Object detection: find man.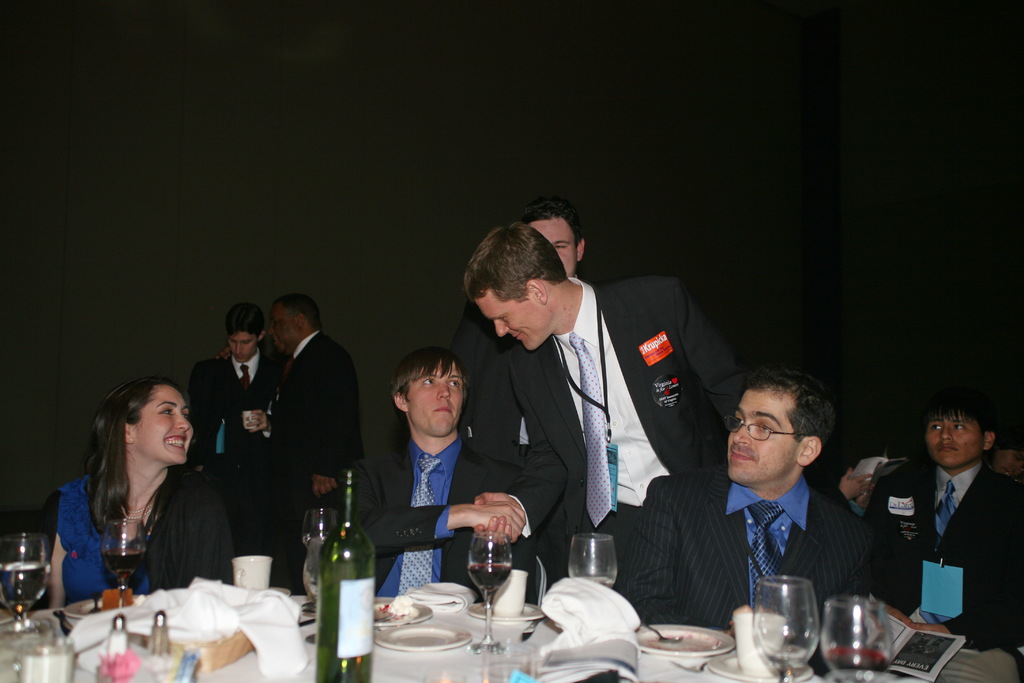
rect(468, 222, 745, 604).
